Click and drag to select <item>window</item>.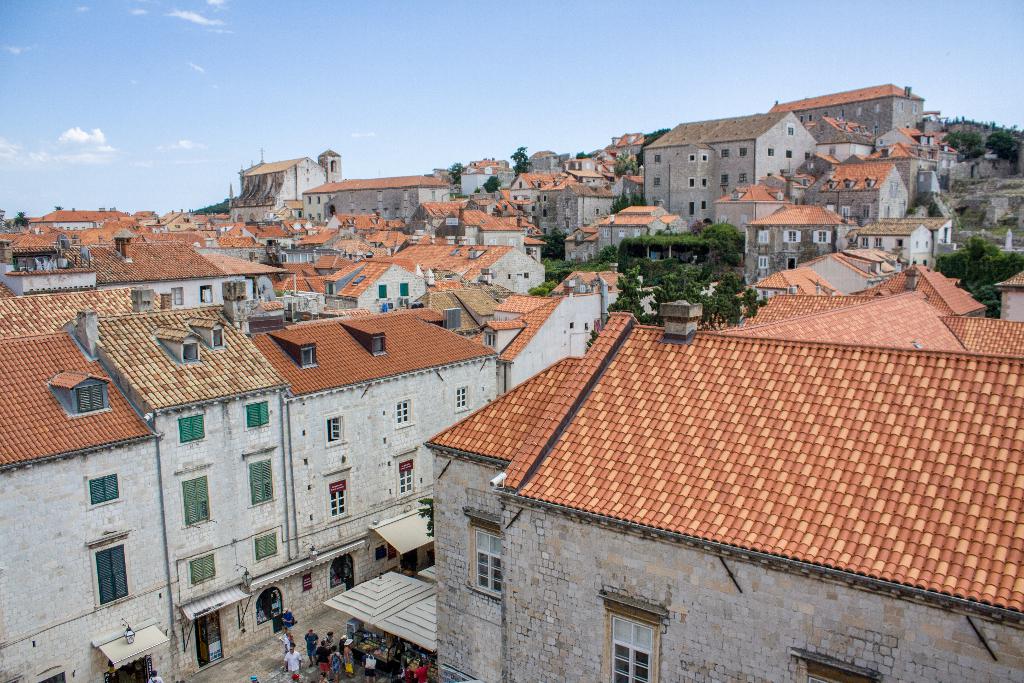
Selection: crop(866, 180, 872, 187).
